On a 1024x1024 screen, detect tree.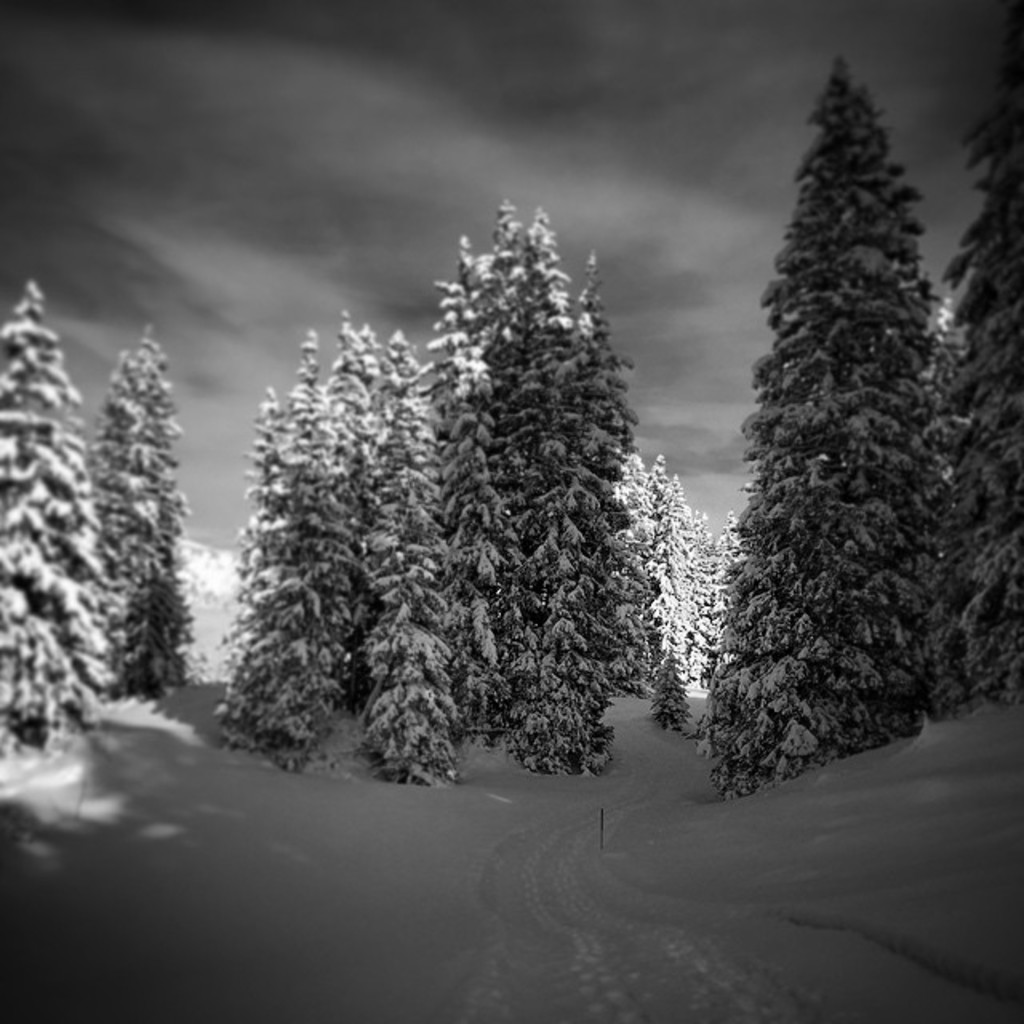
left=699, top=50, right=1022, bottom=795.
